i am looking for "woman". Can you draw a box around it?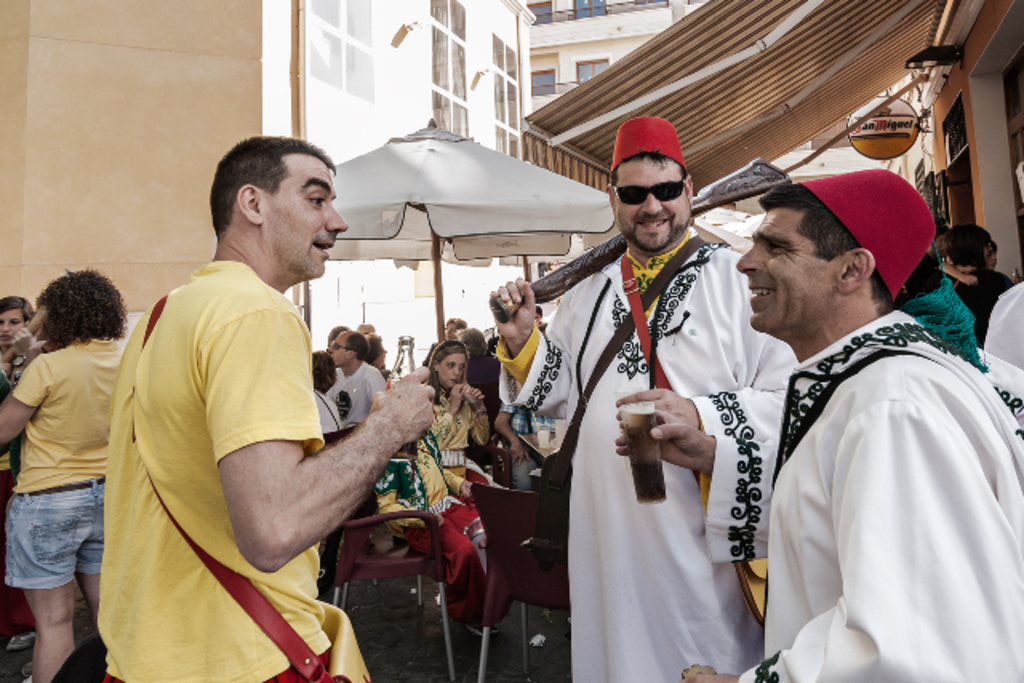
Sure, the bounding box is 0, 253, 144, 672.
